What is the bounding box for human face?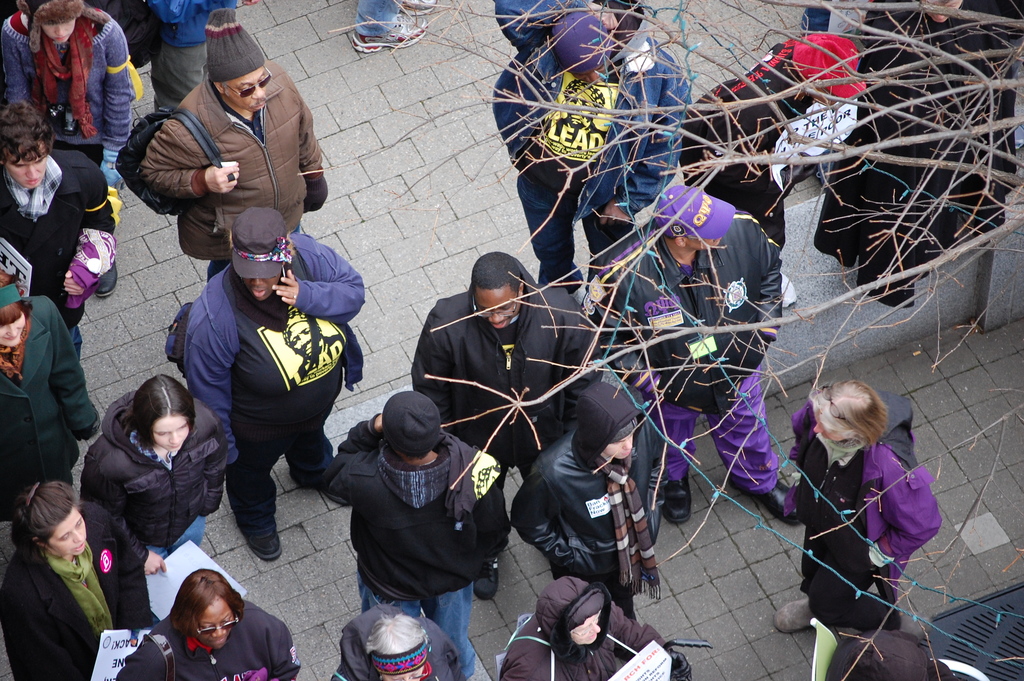
[1,148,50,180].
